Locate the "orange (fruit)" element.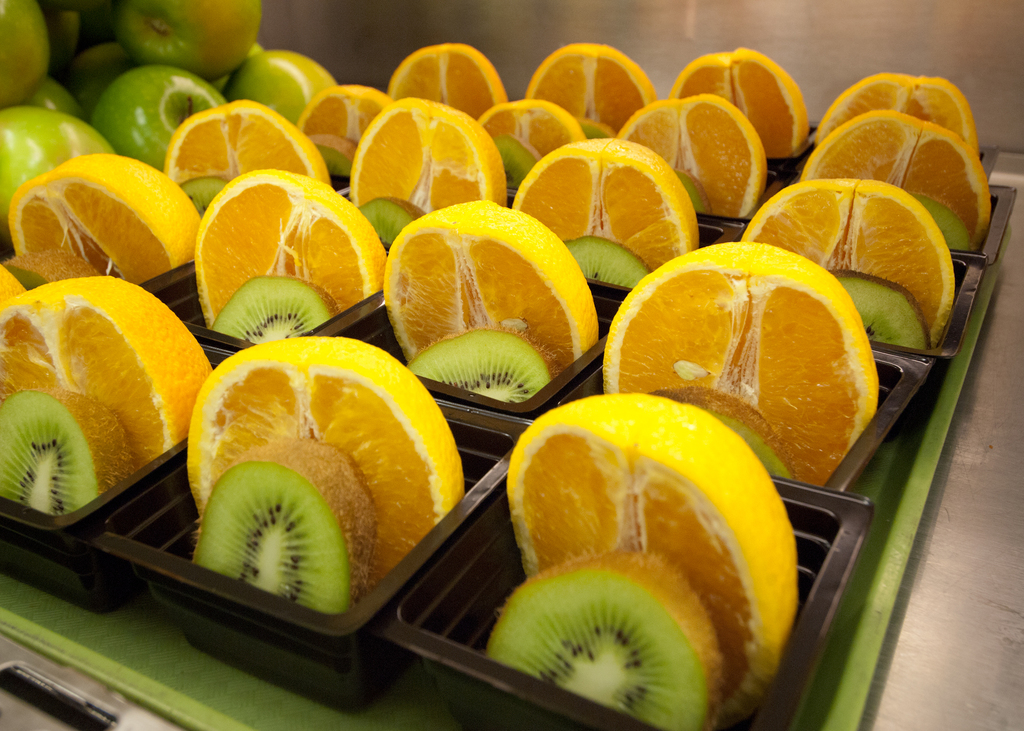
Element bbox: rect(389, 40, 498, 111).
